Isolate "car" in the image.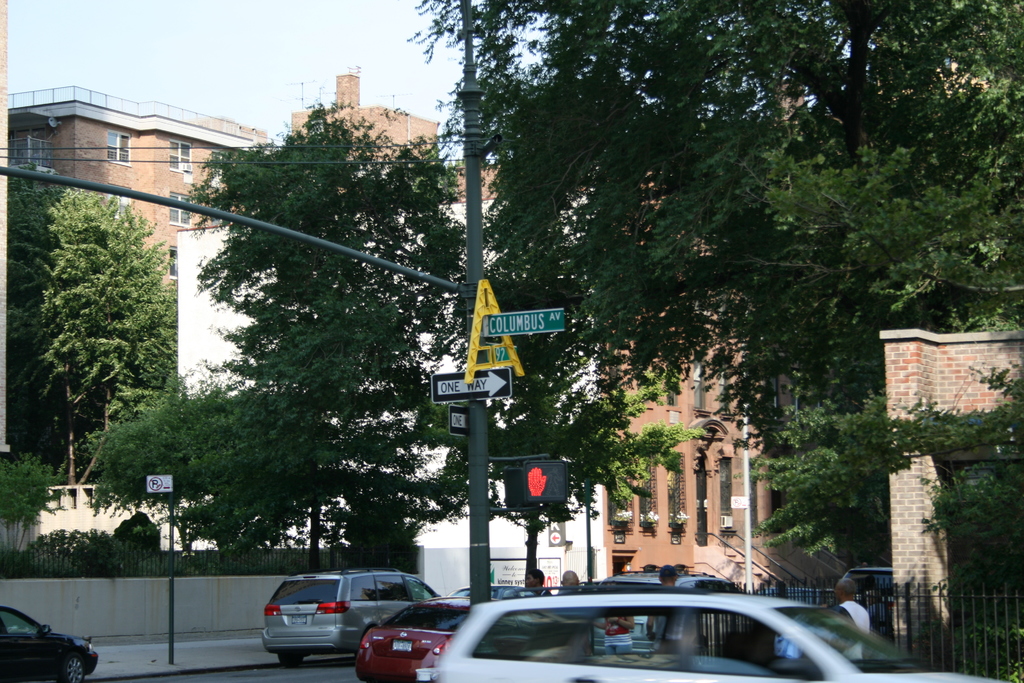
Isolated region: (left=417, top=586, right=1000, bottom=682).
